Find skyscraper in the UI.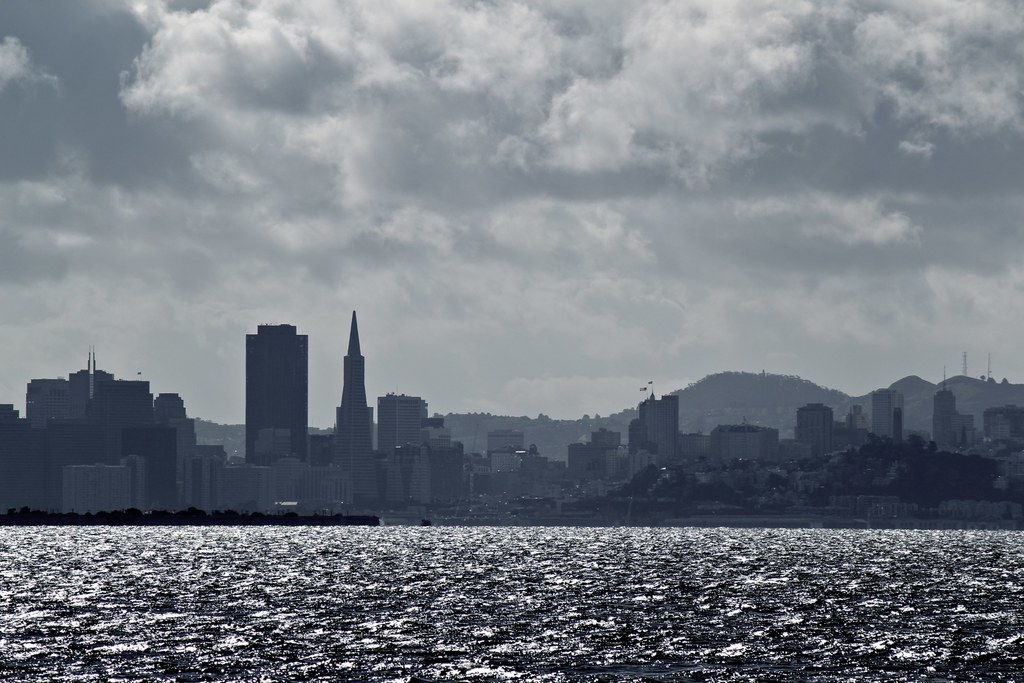
UI element at [244,325,309,469].
